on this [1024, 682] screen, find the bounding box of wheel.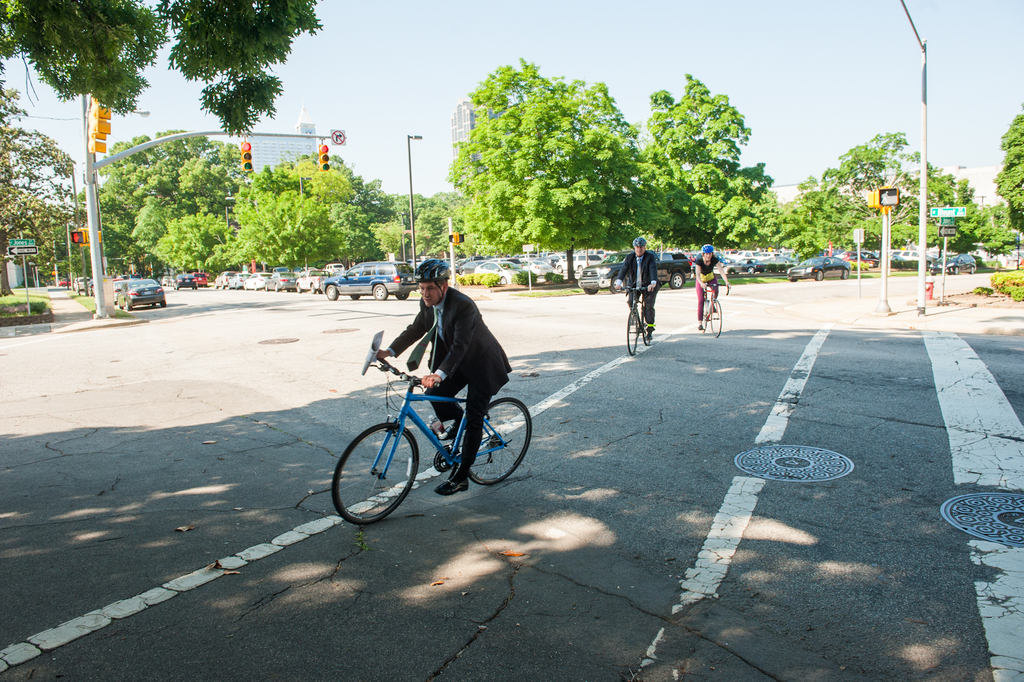
Bounding box: x1=310 y1=283 x2=314 y2=295.
